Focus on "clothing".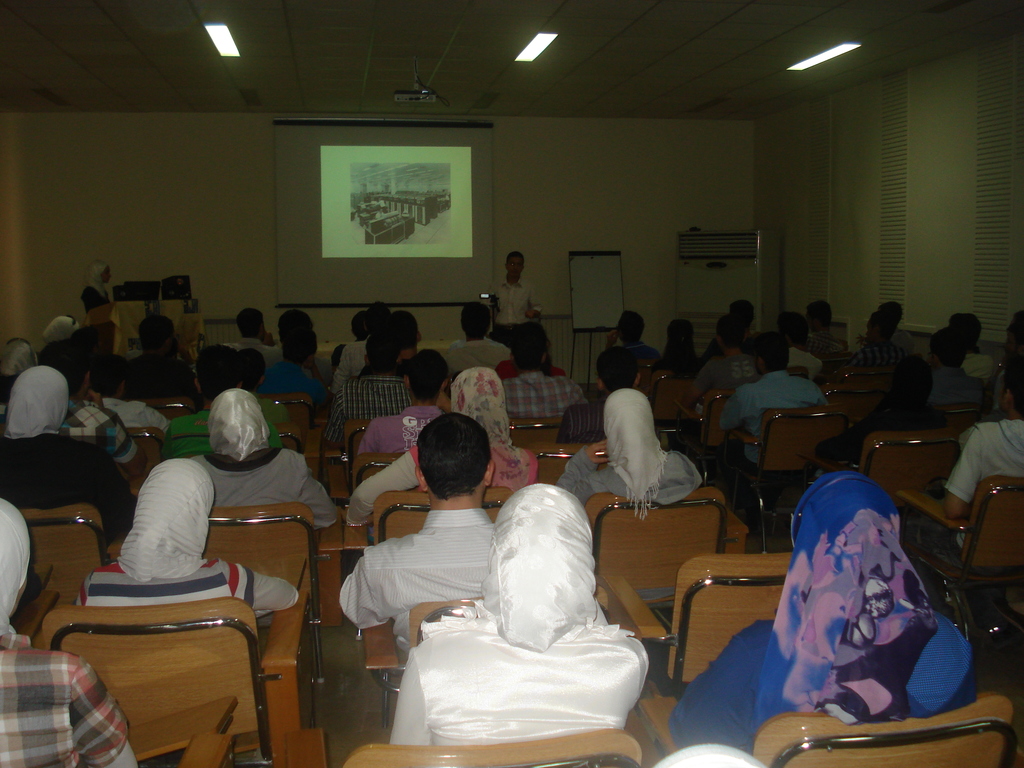
Focused at box(785, 344, 825, 377).
